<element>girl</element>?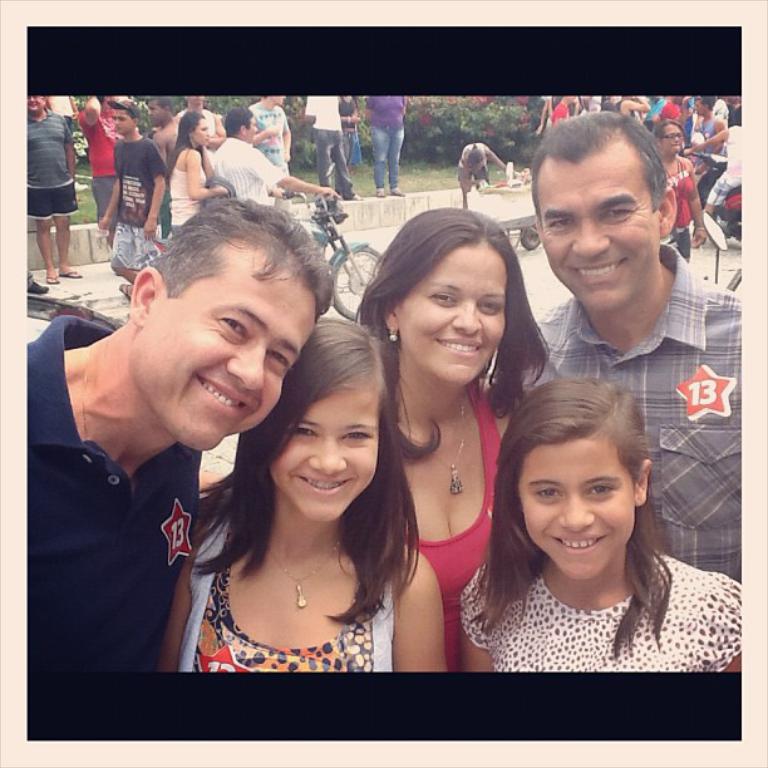
l=163, t=107, r=228, b=233
